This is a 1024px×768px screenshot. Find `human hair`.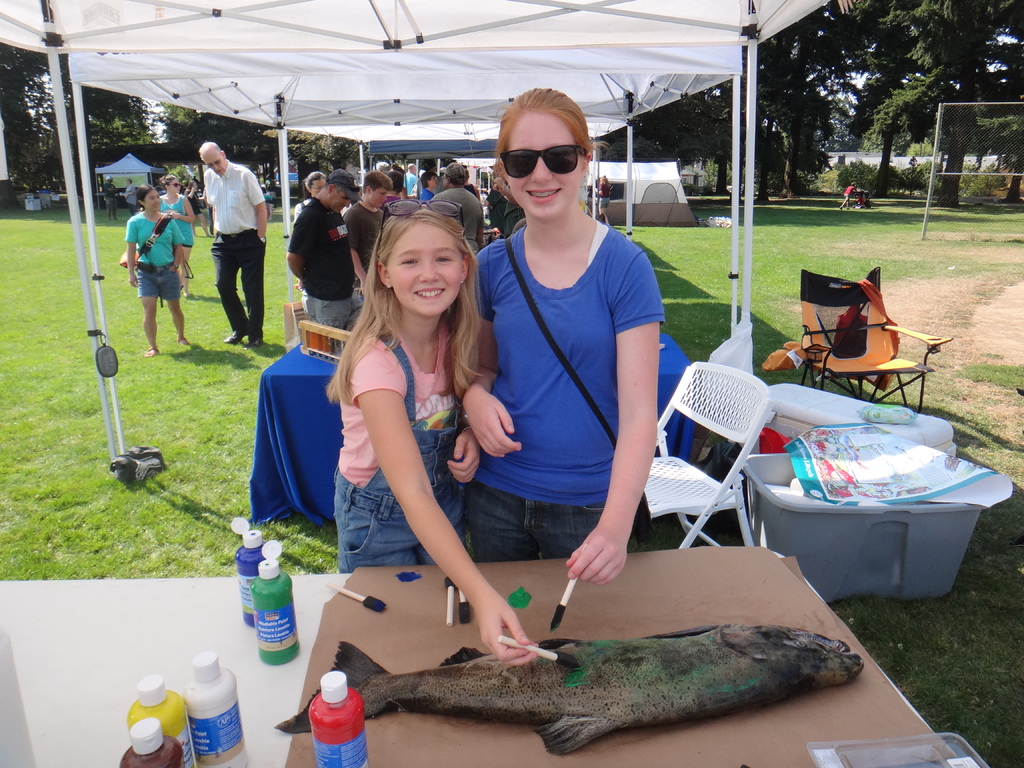
Bounding box: select_region(143, 186, 156, 208).
